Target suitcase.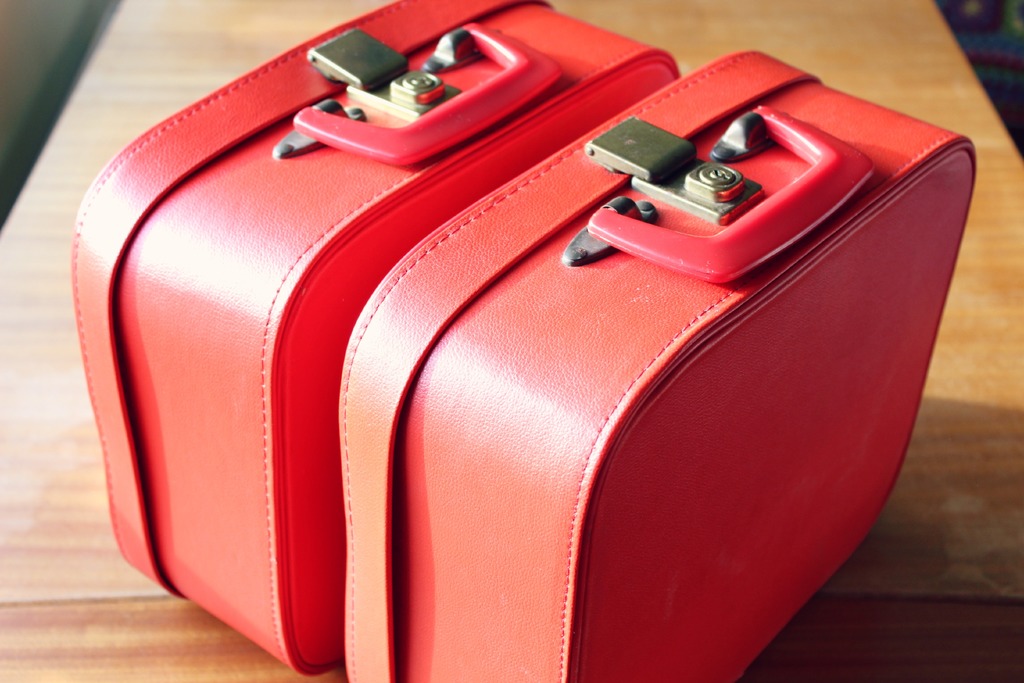
Target region: bbox=[340, 45, 978, 682].
